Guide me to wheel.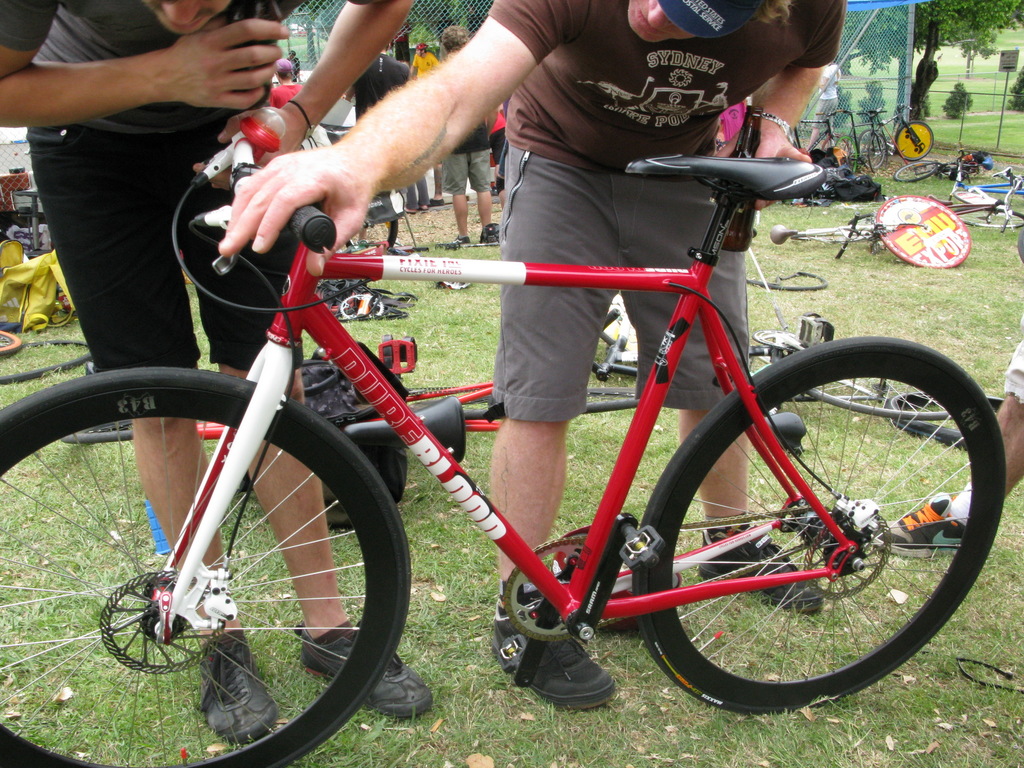
Guidance: crop(870, 132, 888, 173).
